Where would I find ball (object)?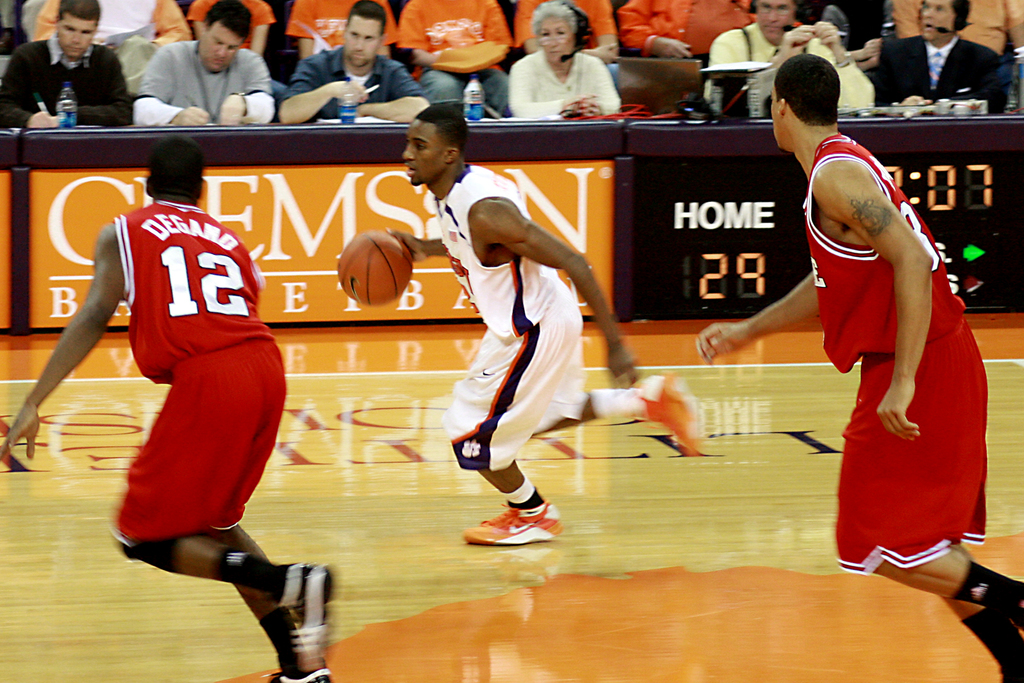
At bbox=[336, 234, 415, 305].
